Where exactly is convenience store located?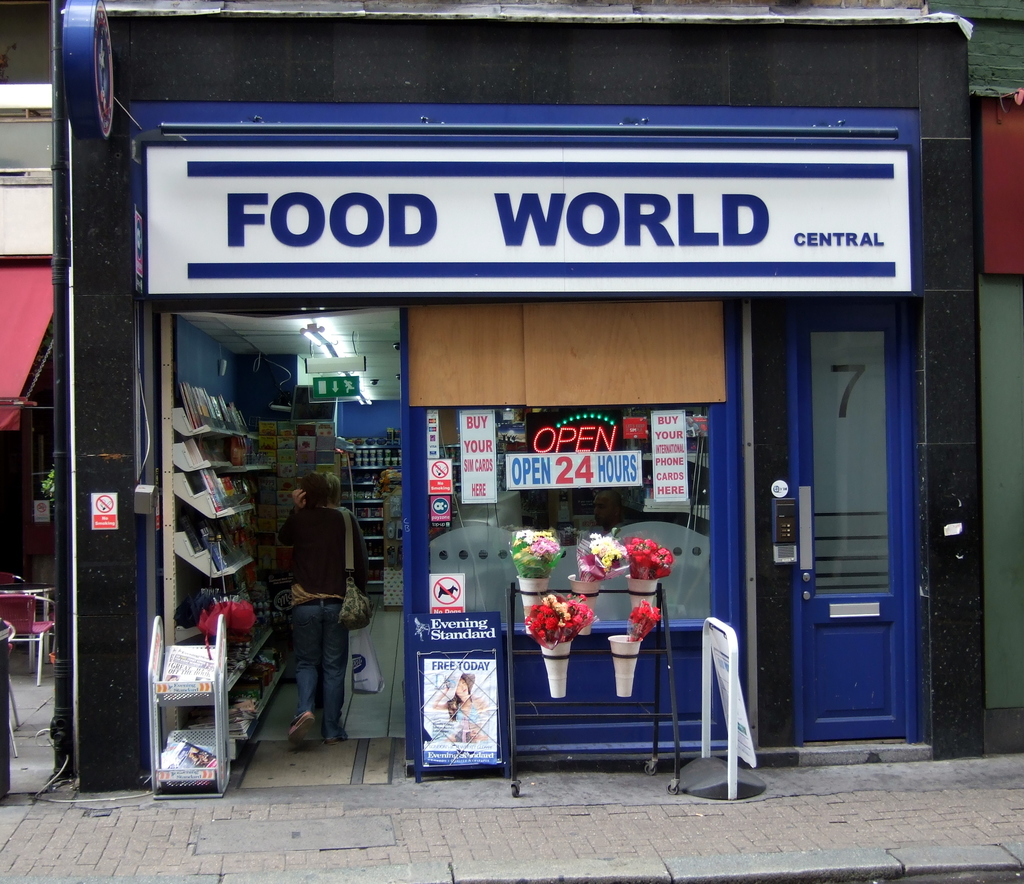
Its bounding box is <bbox>0, 0, 1018, 830</bbox>.
